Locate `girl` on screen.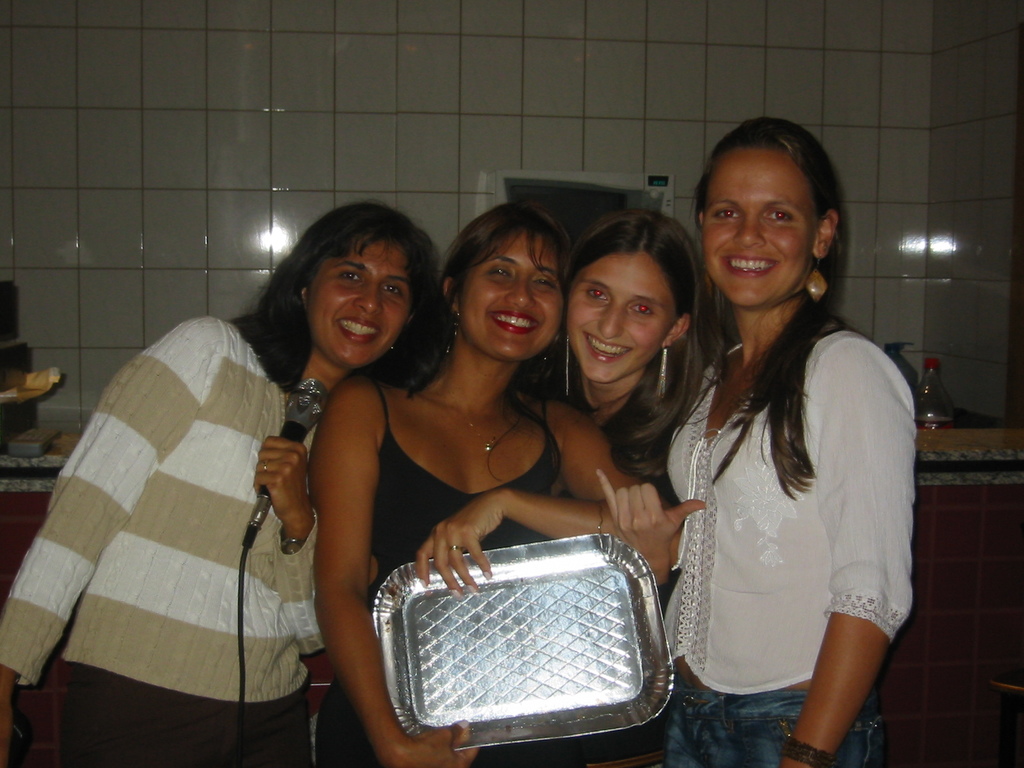
On screen at (540,209,716,586).
